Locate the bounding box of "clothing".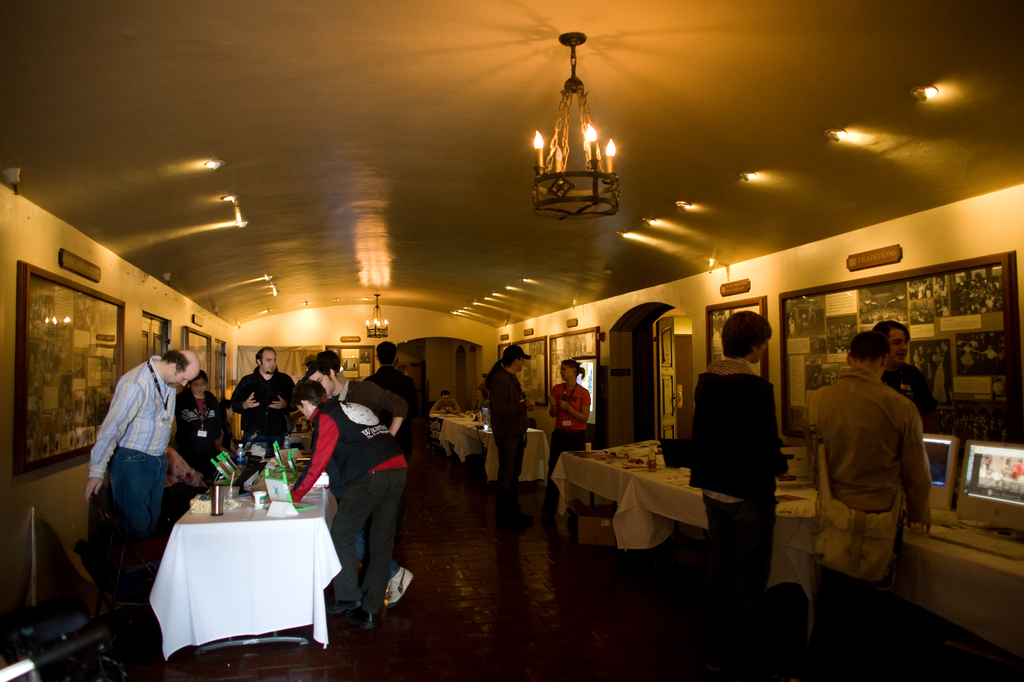
Bounding box: (left=881, top=361, right=939, bottom=416).
